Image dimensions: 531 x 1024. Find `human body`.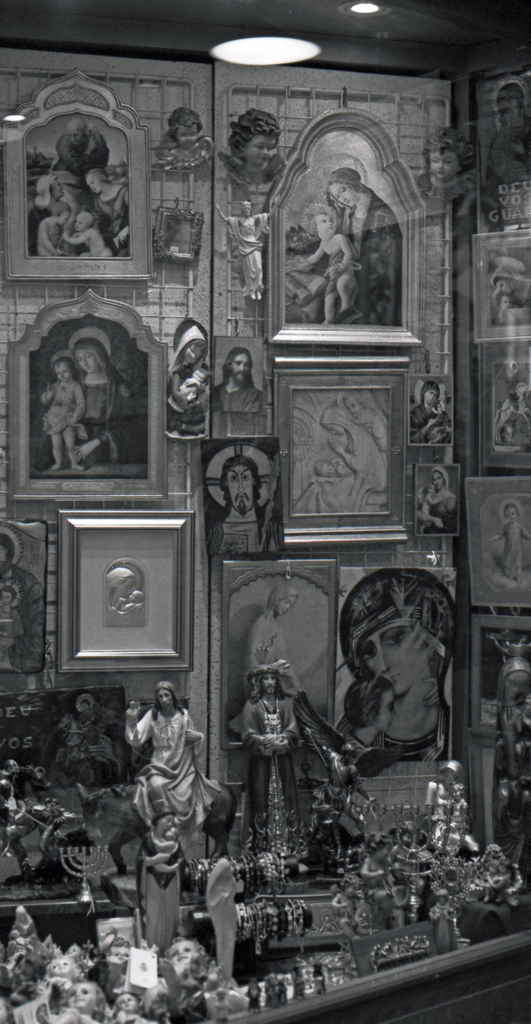
[left=503, top=505, right=530, bottom=579].
